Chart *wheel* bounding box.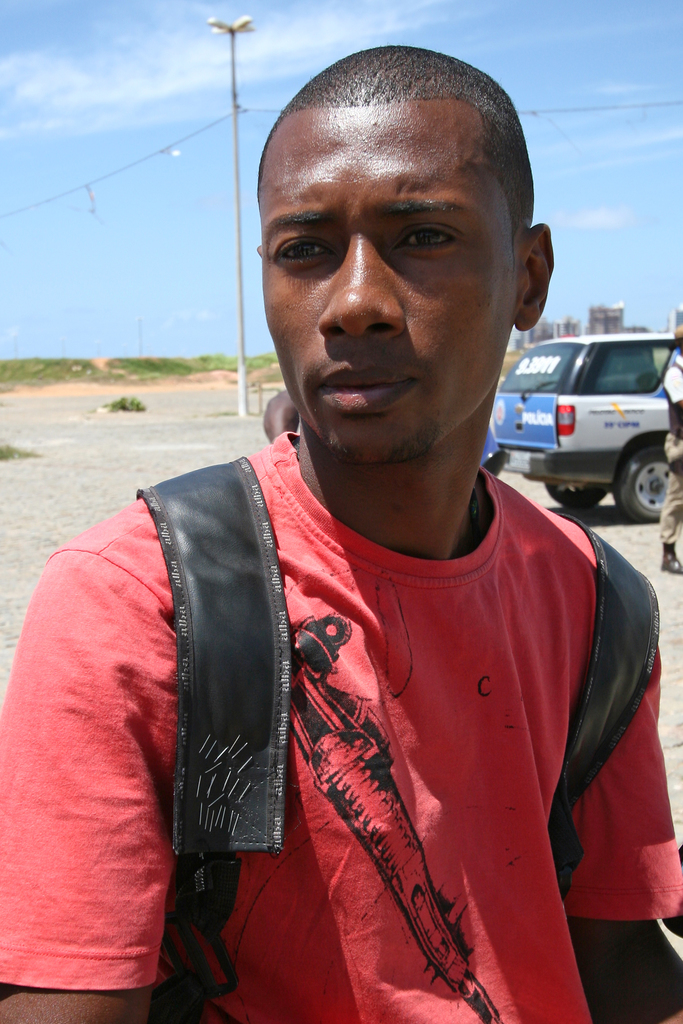
Charted: [left=546, top=479, right=605, bottom=509].
